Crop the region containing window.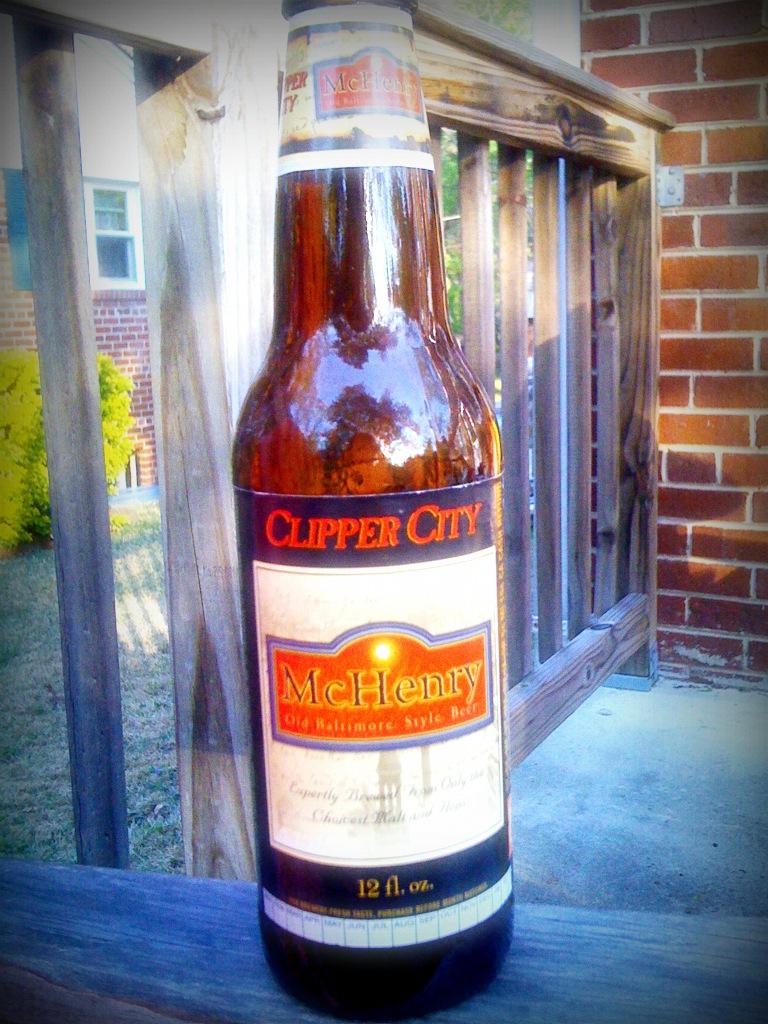
Crop region: x1=0 y1=7 x2=187 y2=890.
